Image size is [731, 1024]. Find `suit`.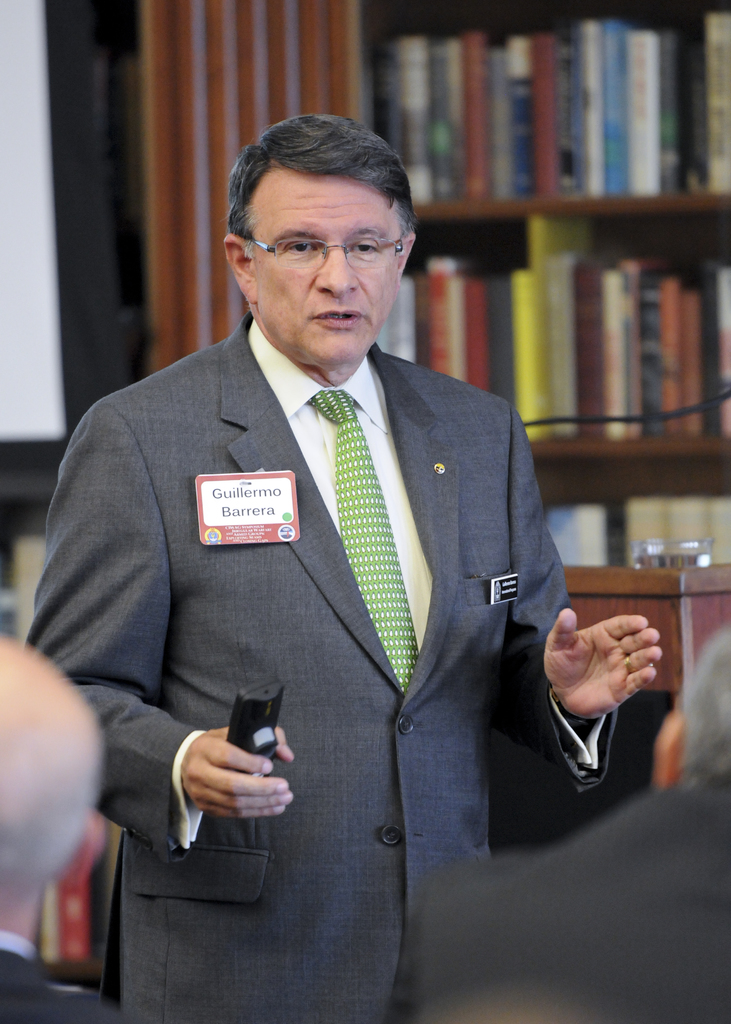
x1=56 y1=209 x2=594 y2=995.
